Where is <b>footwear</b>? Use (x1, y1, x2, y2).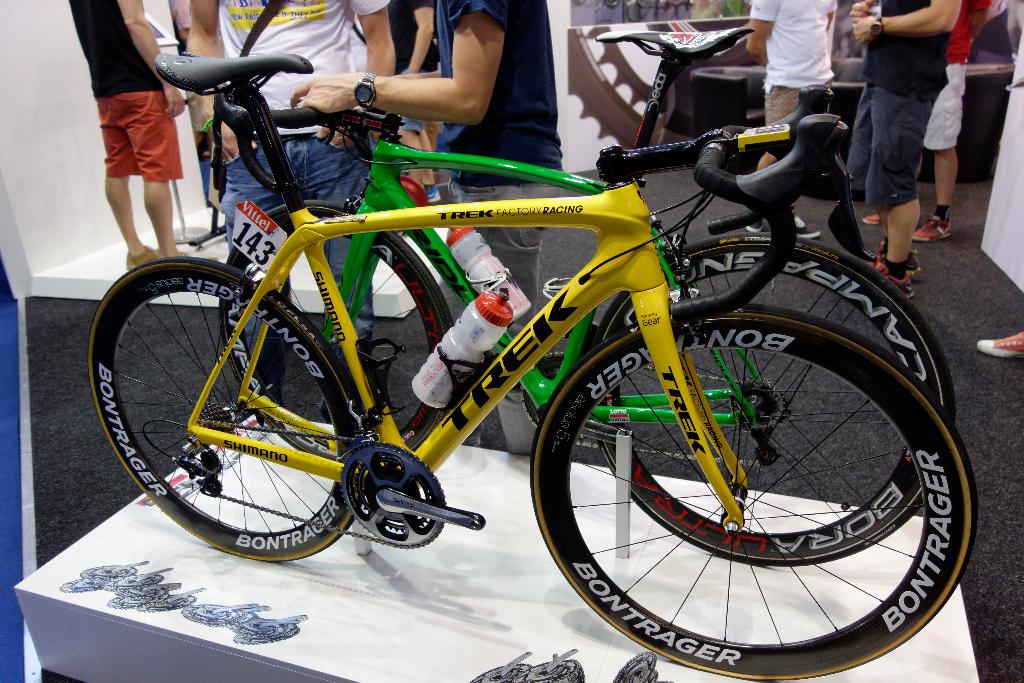
(122, 244, 162, 273).
